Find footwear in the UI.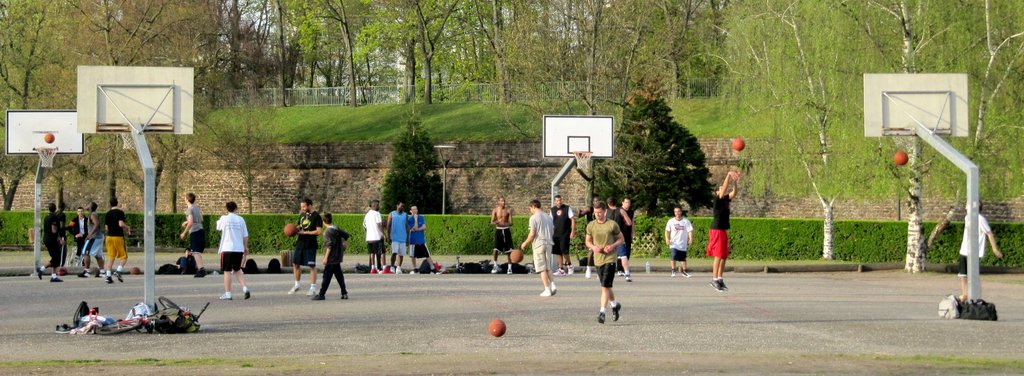
UI element at [left=288, top=282, right=298, bottom=290].
